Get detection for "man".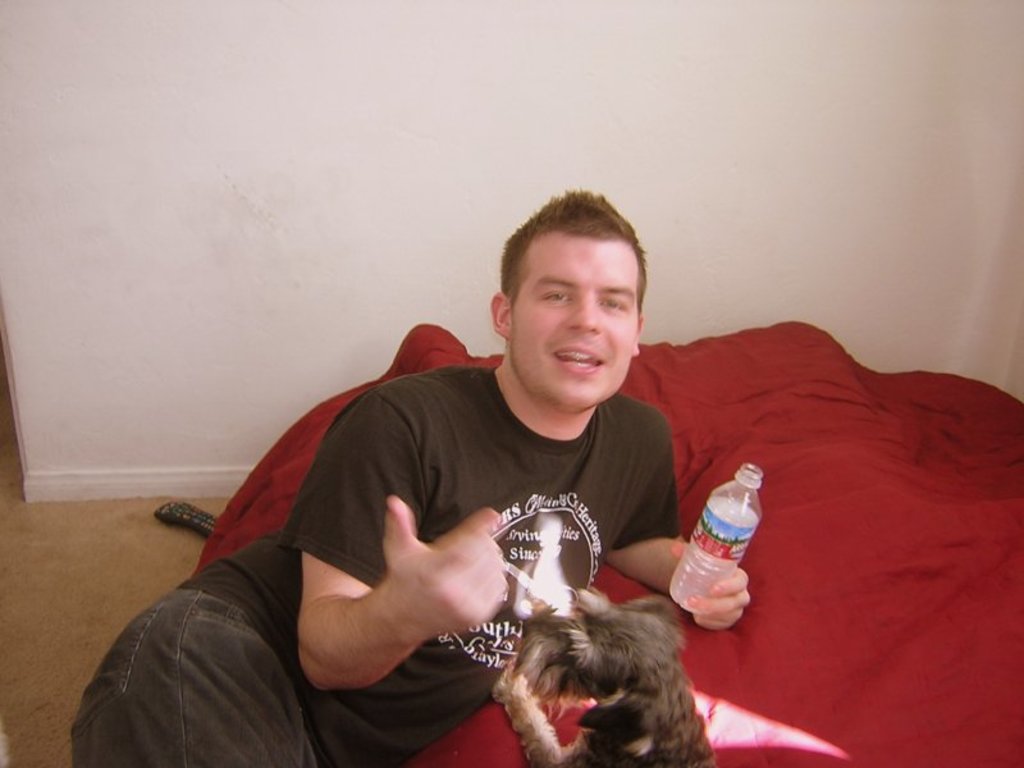
Detection: (70,187,750,767).
